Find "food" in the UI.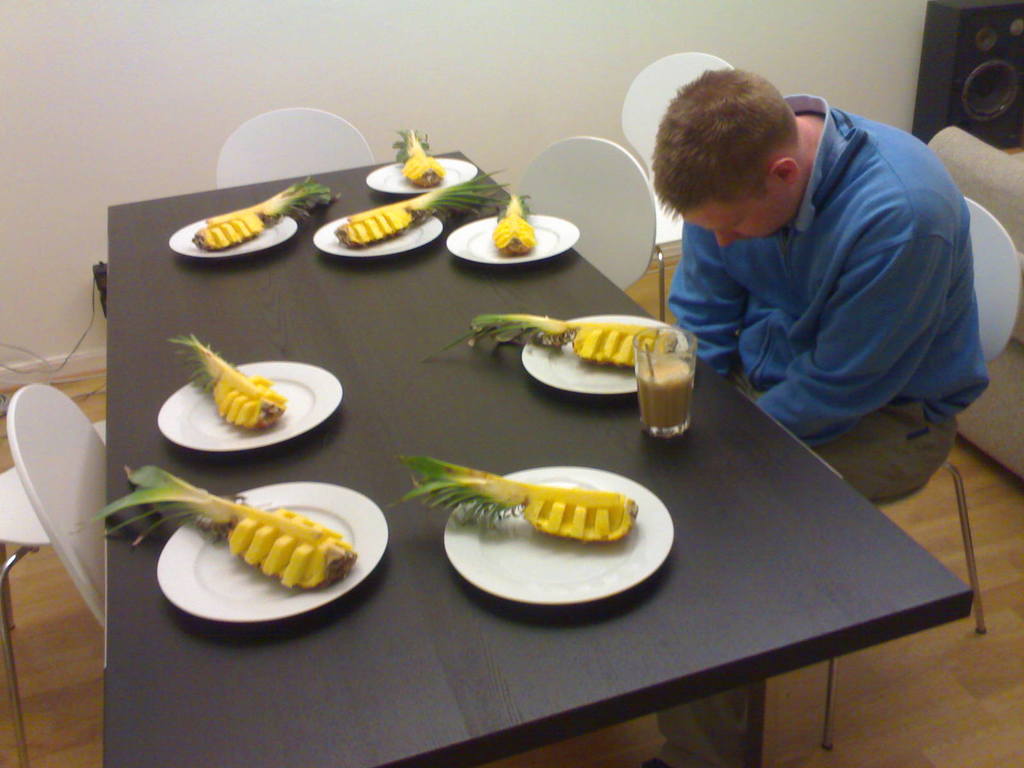
UI element at {"x1": 420, "y1": 312, "x2": 678, "y2": 370}.
